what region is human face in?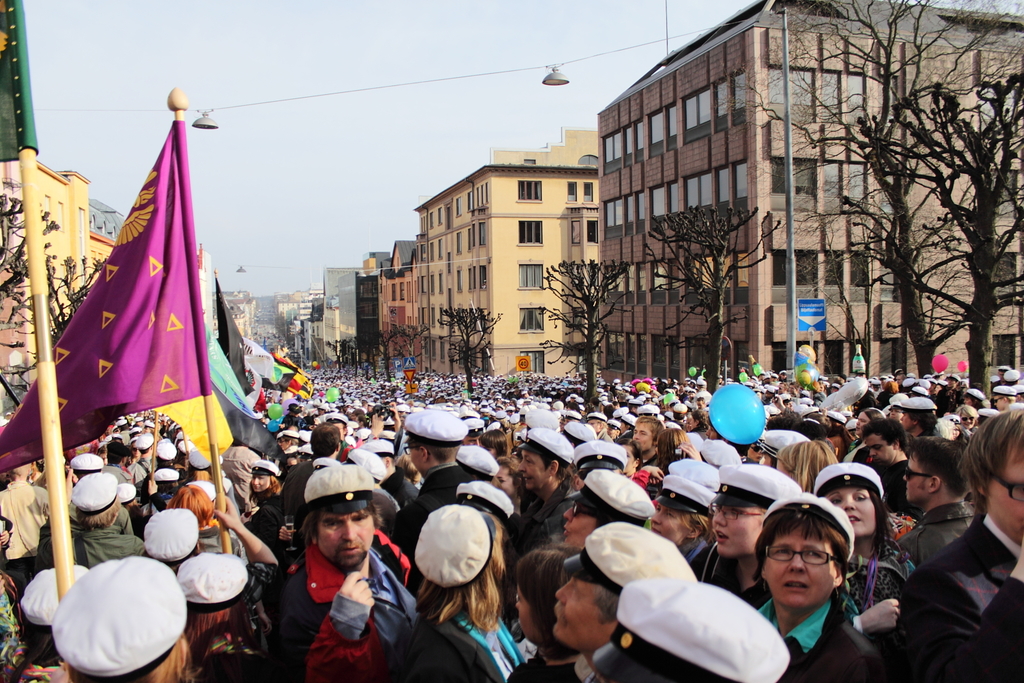
BBox(250, 474, 271, 492).
